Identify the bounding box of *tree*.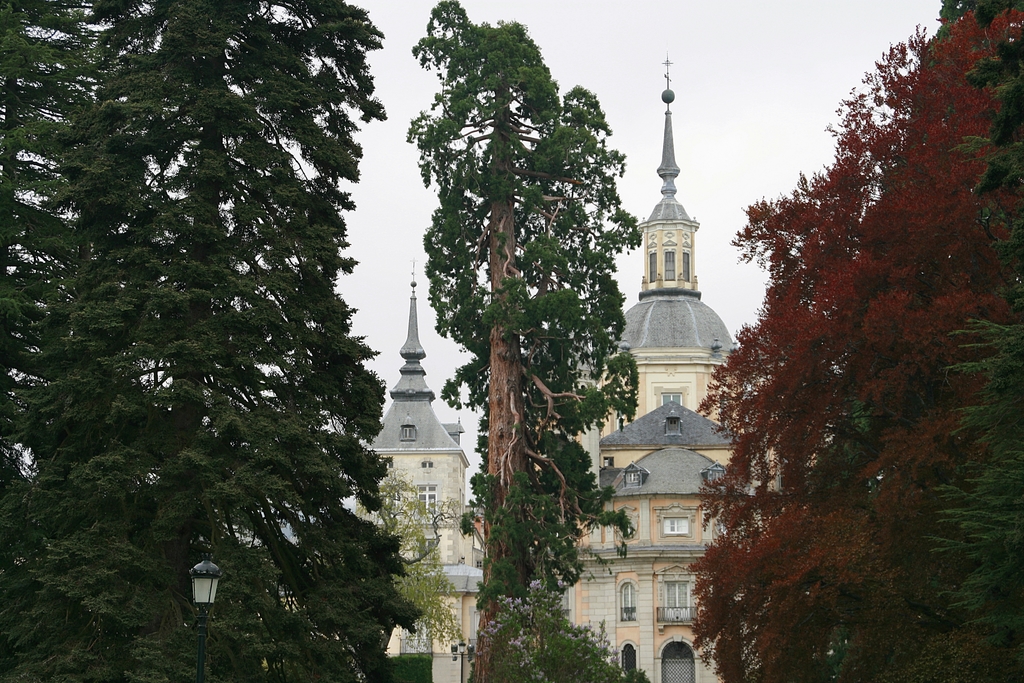
crop(676, 6, 1023, 682).
